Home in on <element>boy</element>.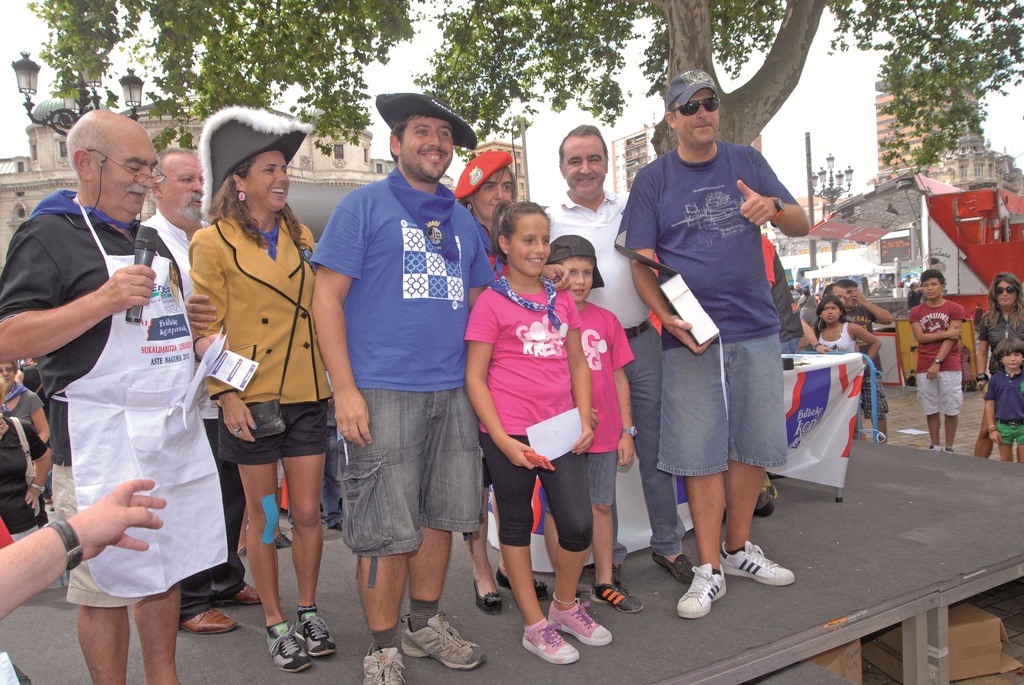
Homed in at box(909, 265, 976, 449).
